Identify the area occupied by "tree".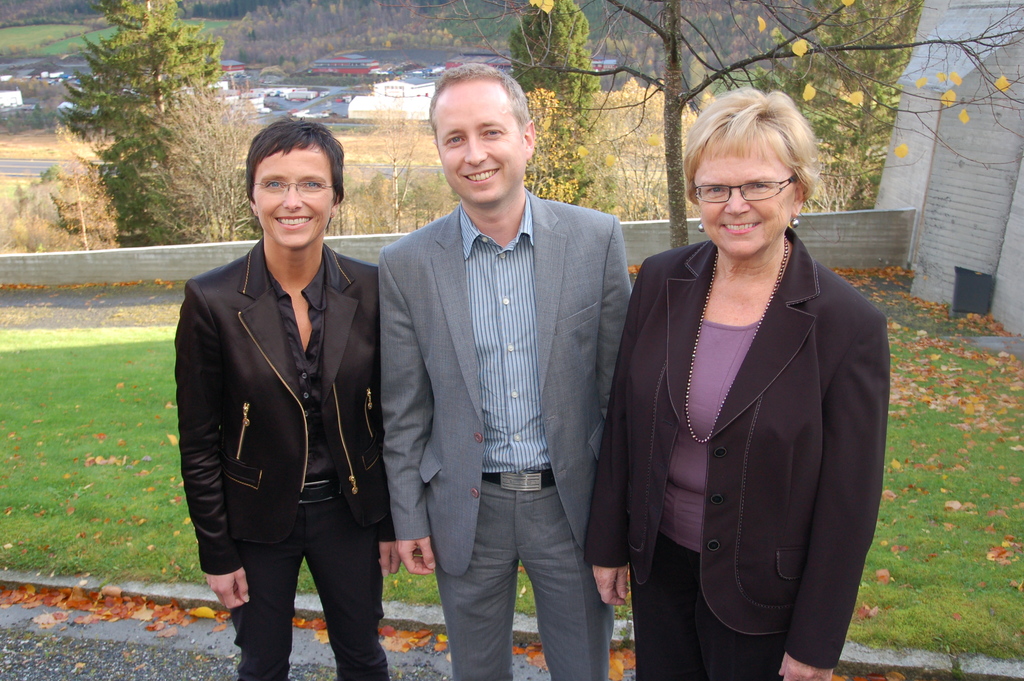
Area: locate(52, 0, 227, 246).
